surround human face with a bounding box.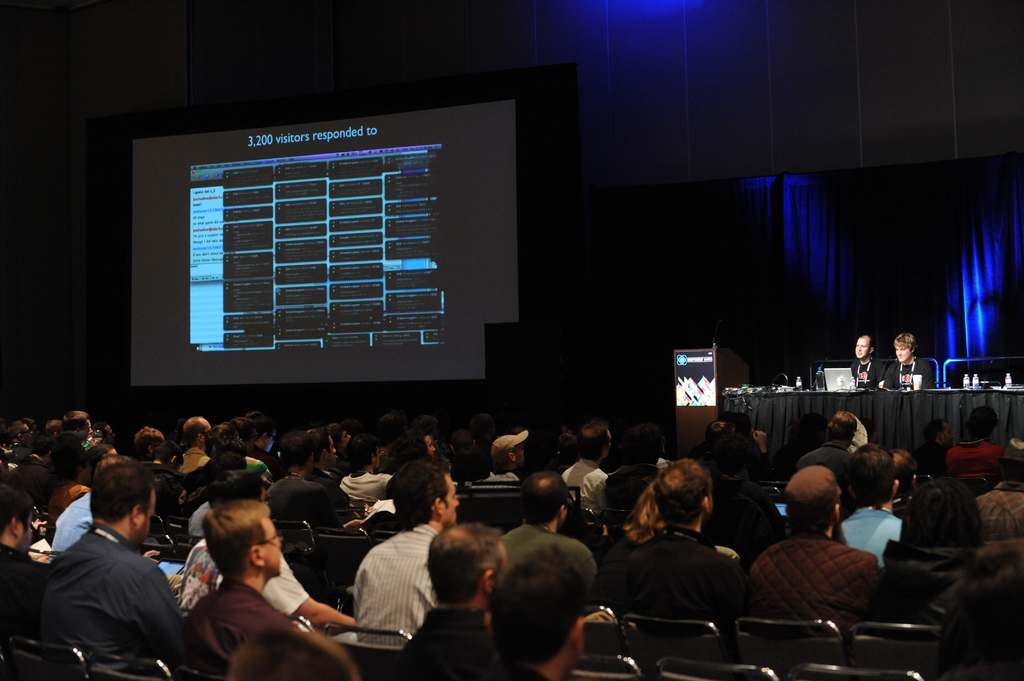
[19,513,32,555].
